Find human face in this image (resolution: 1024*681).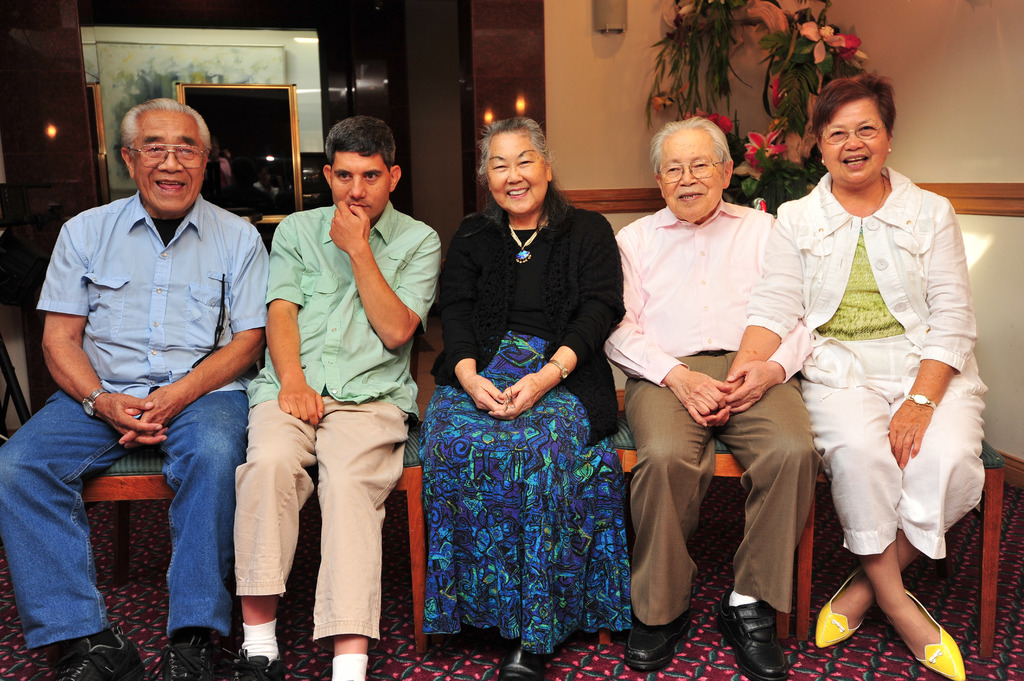
left=325, top=154, right=395, bottom=234.
